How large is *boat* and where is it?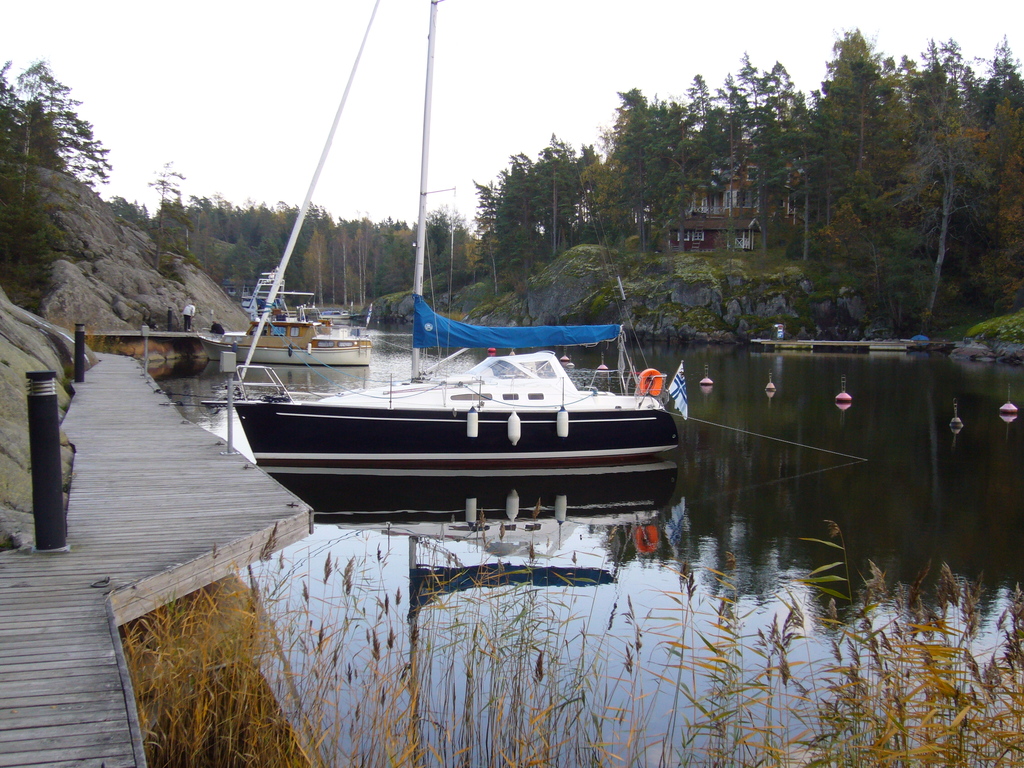
Bounding box: detection(317, 308, 353, 323).
